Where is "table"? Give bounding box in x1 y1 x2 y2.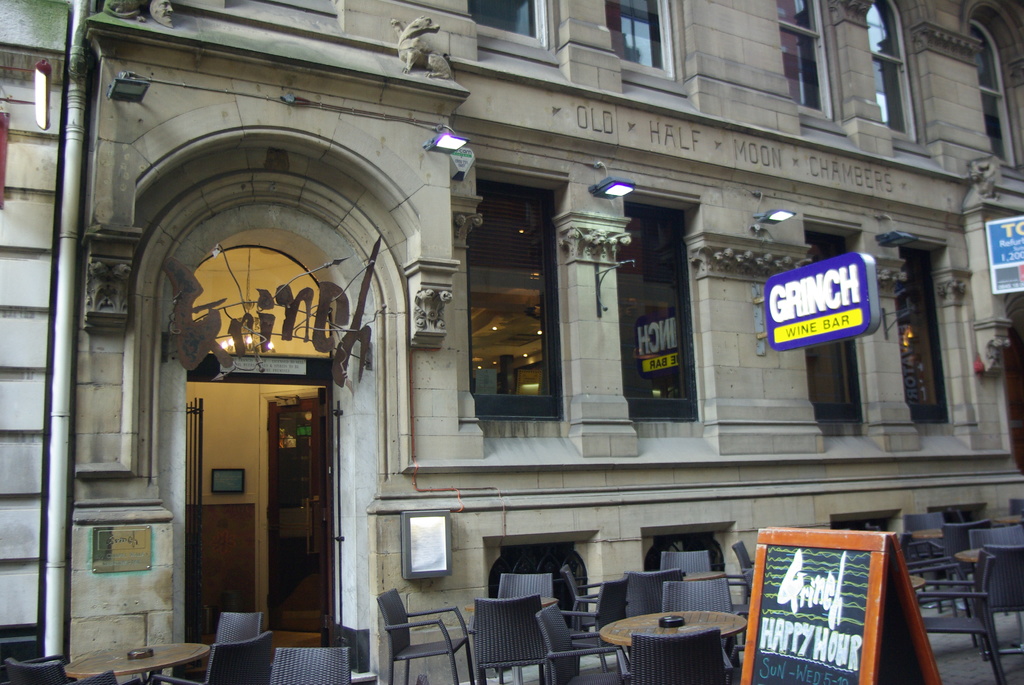
954 548 982 563.
